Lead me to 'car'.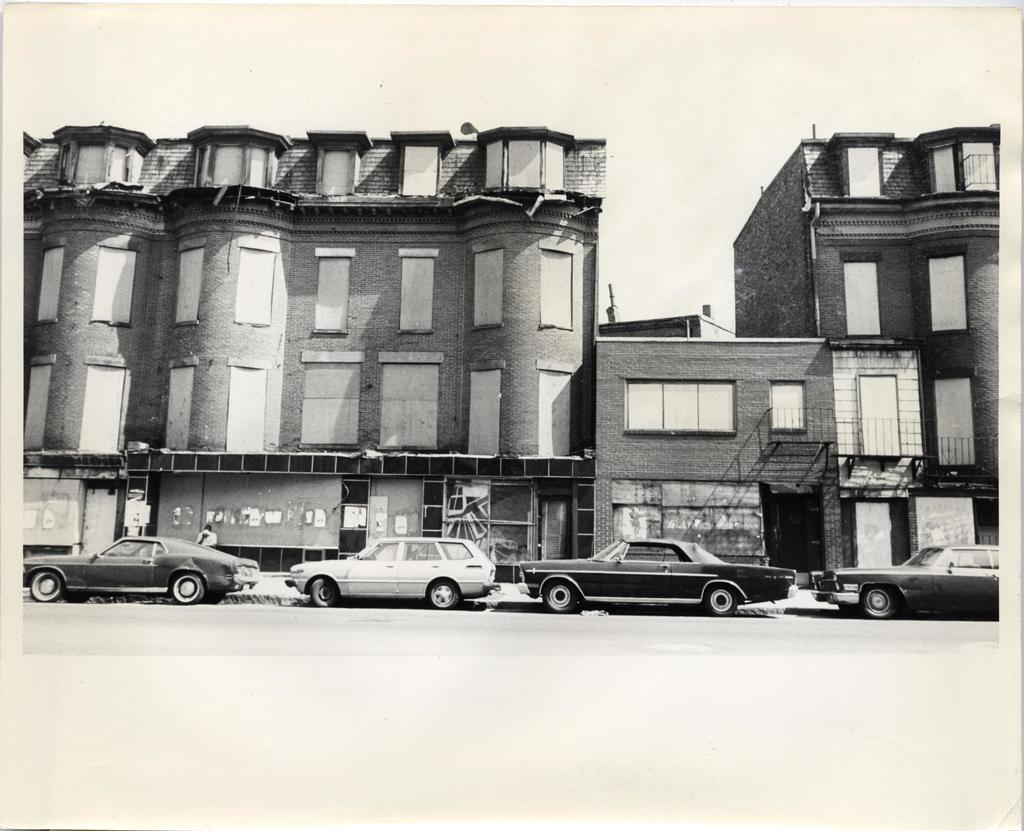
Lead to l=25, t=533, r=257, b=603.
